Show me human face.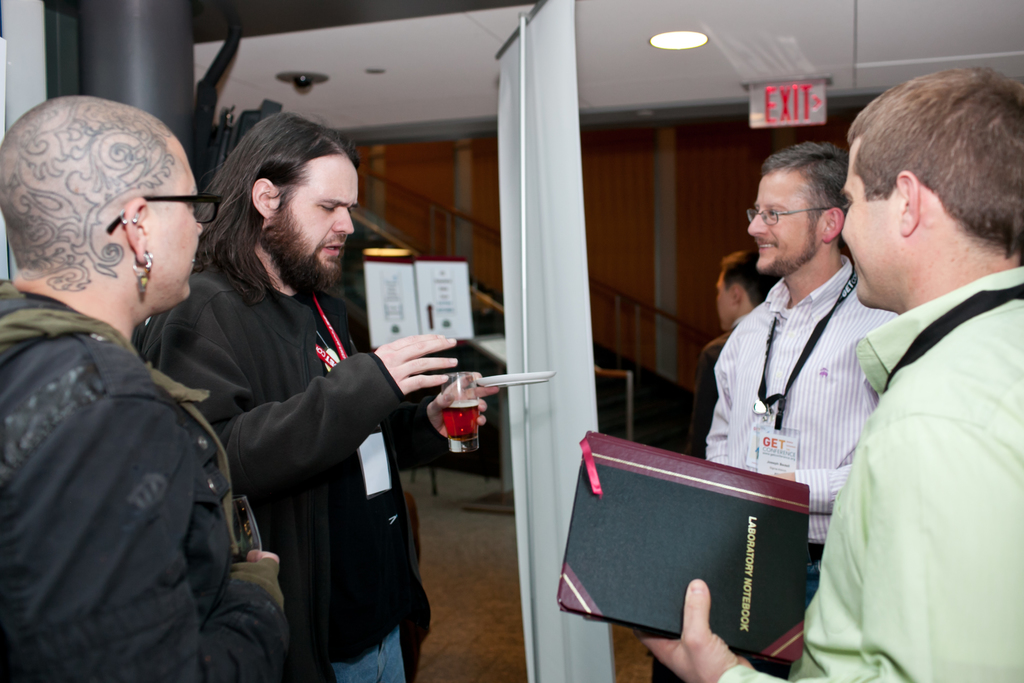
human face is here: left=749, top=167, right=823, bottom=277.
